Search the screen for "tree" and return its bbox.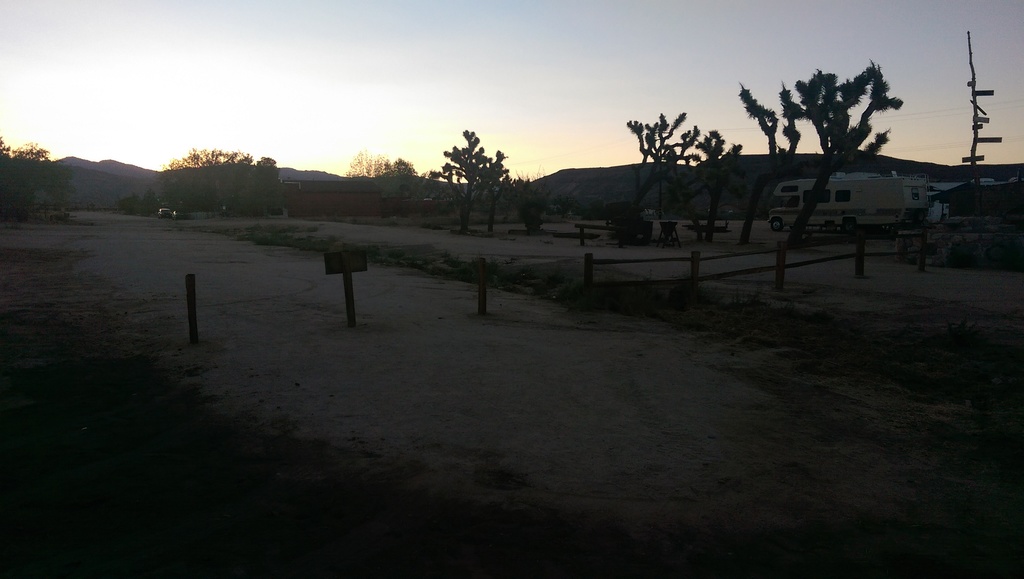
Found: 735 54 908 276.
